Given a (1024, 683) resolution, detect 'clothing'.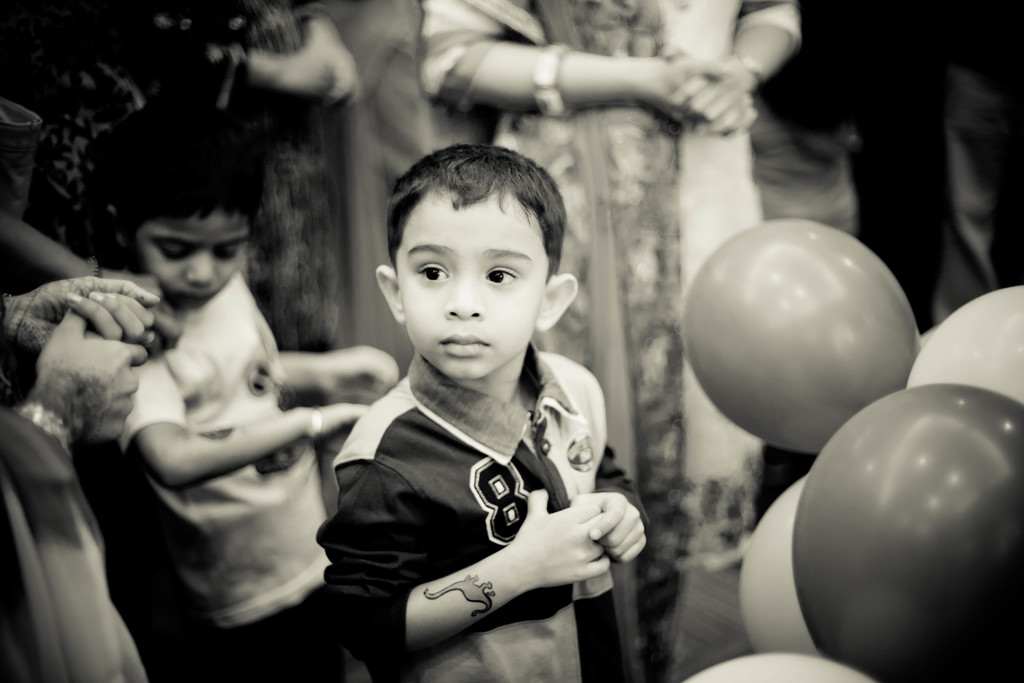
<box>313,292,651,670</box>.
